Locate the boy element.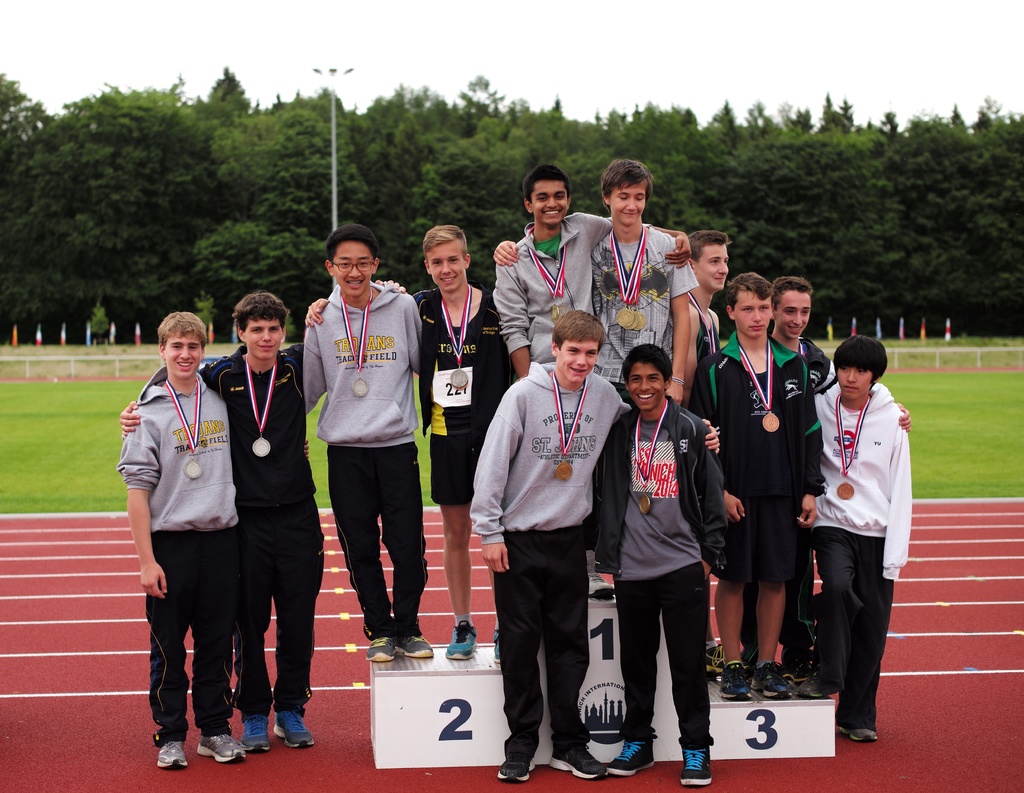
Element bbox: crop(765, 273, 833, 401).
